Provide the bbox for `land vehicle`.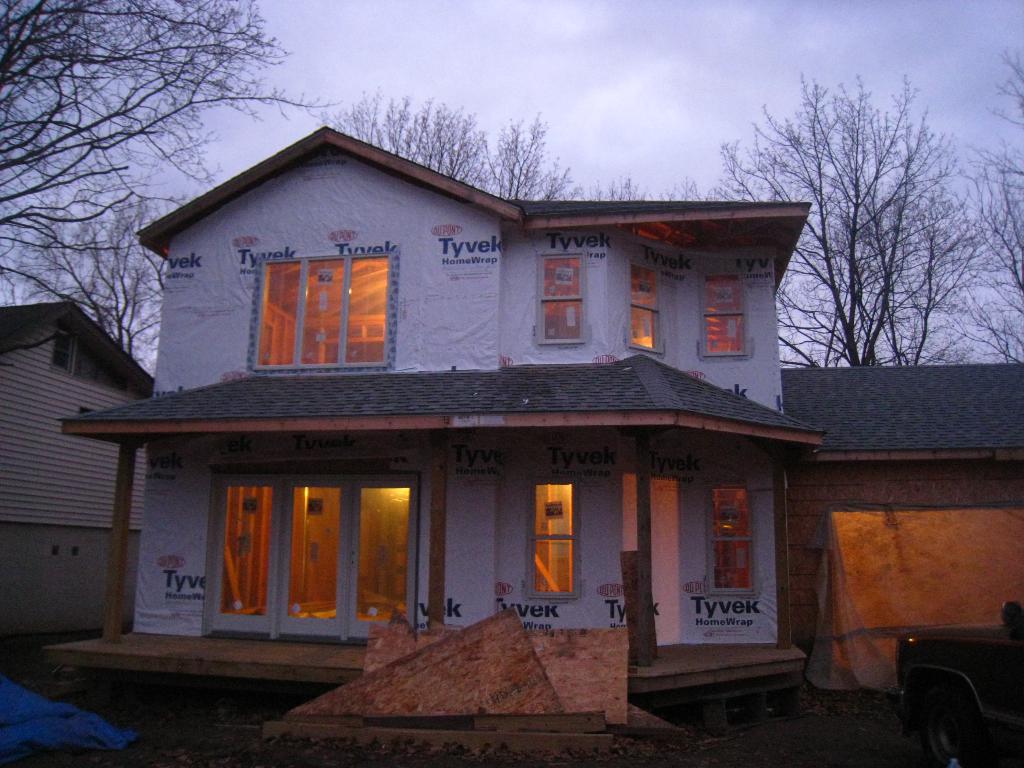
{"x1": 893, "y1": 604, "x2": 1023, "y2": 767}.
